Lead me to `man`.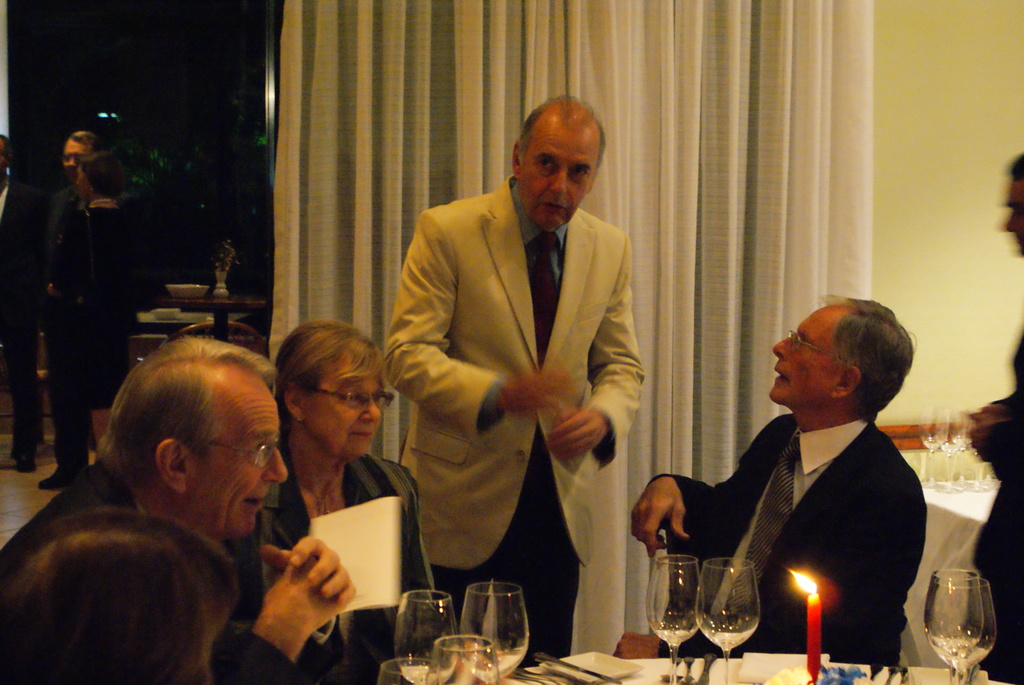
Lead to 0/138/29/431.
